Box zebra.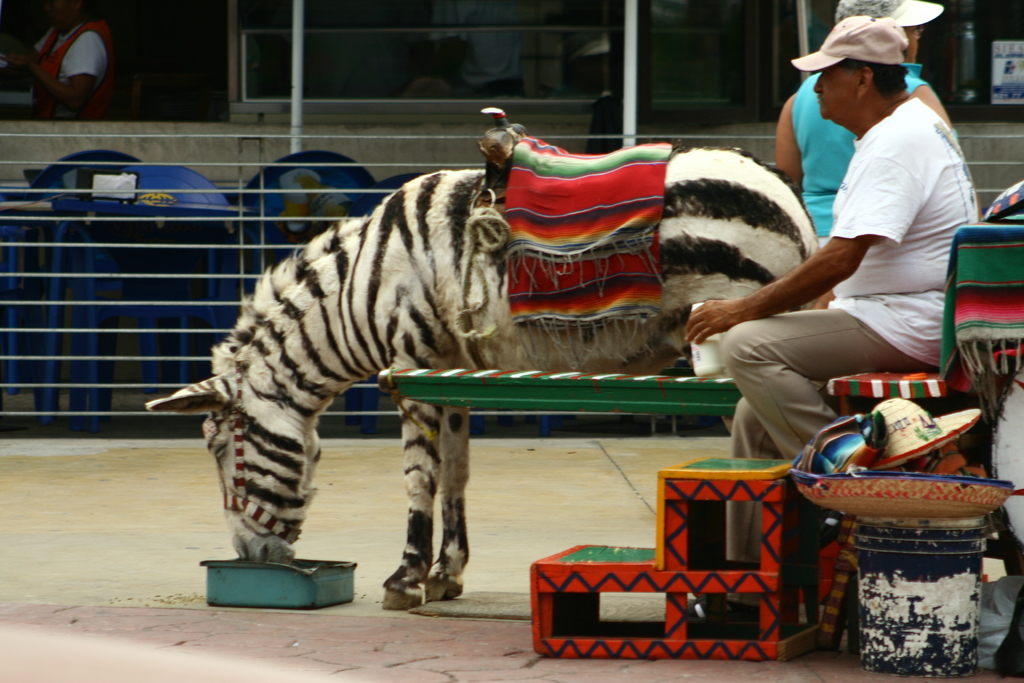
detection(144, 143, 824, 614).
